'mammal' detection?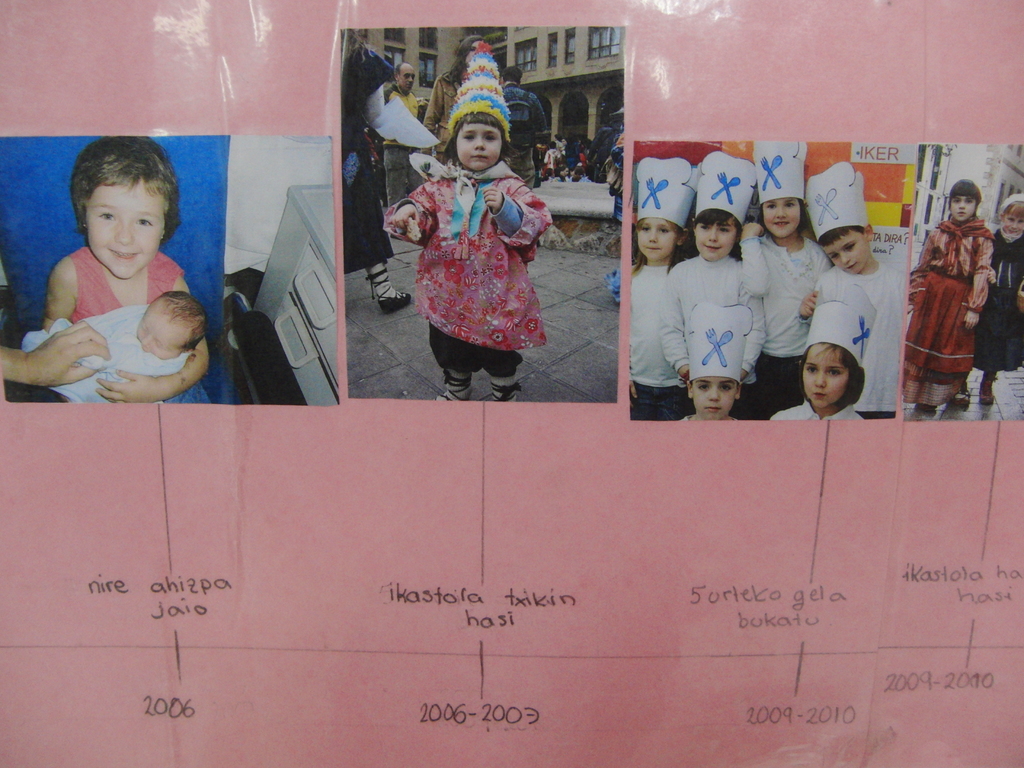
x1=49, y1=132, x2=212, y2=405
